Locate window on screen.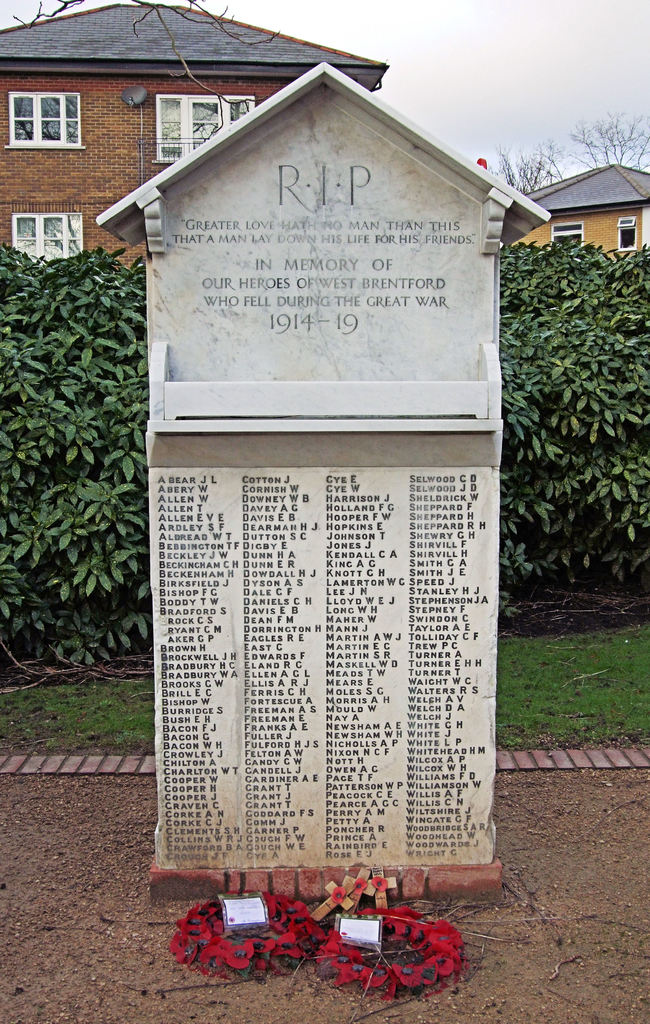
On screen at l=553, t=223, r=588, b=253.
